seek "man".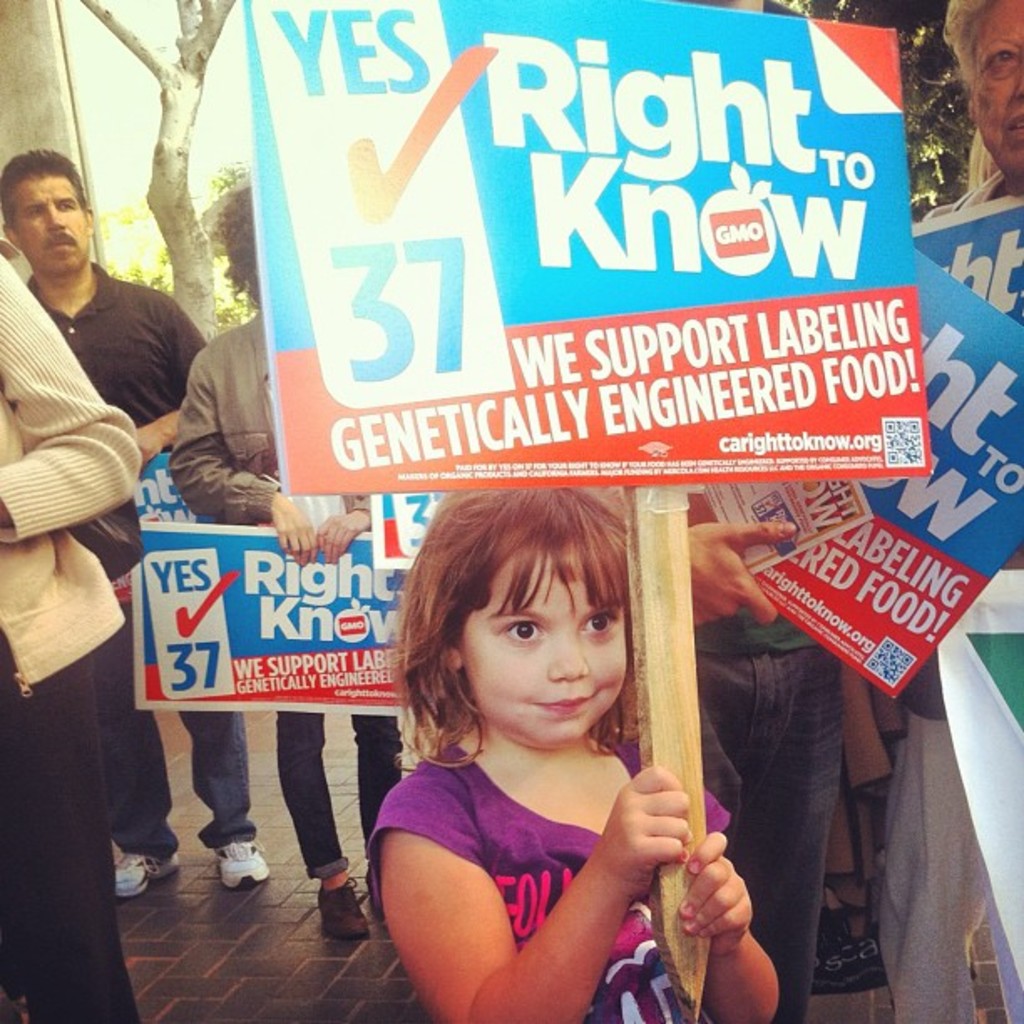
0,152,251,892.
